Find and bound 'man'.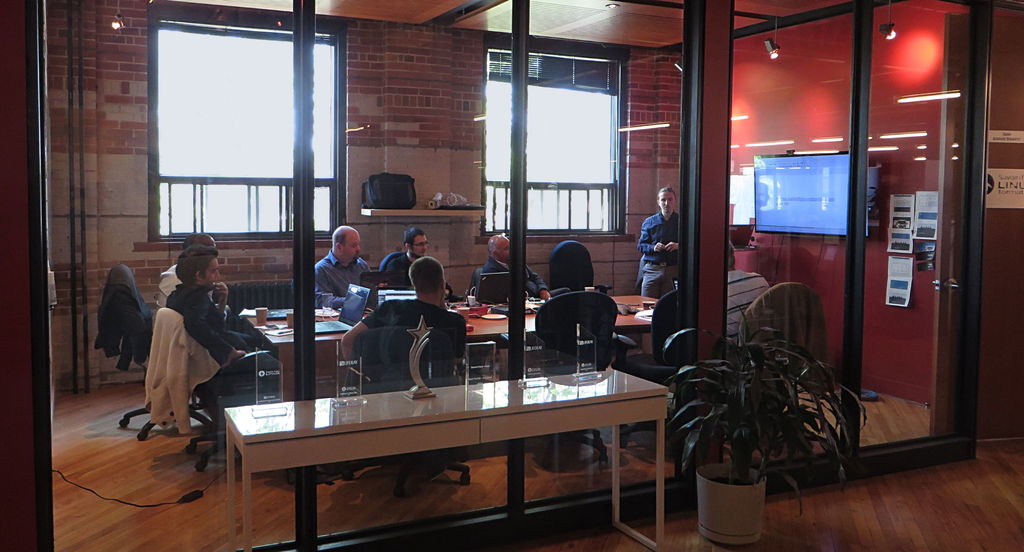
Bound: crop(156, 233, 219, 315).
